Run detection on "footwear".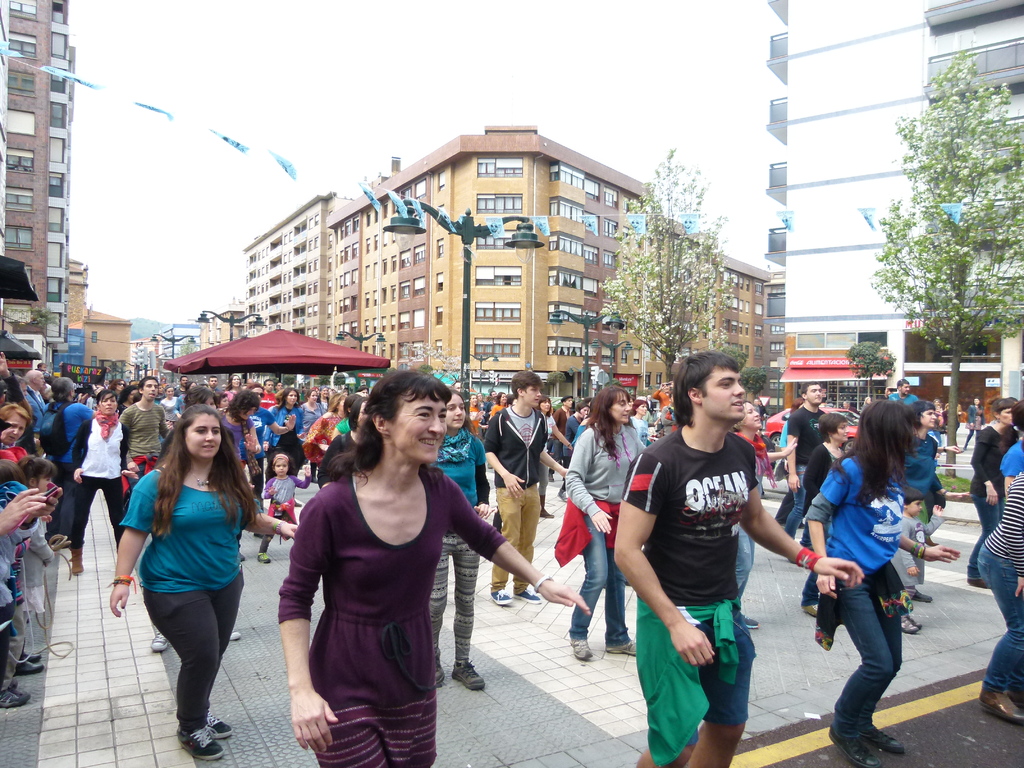
Result: (514, 590, 545, 605).
